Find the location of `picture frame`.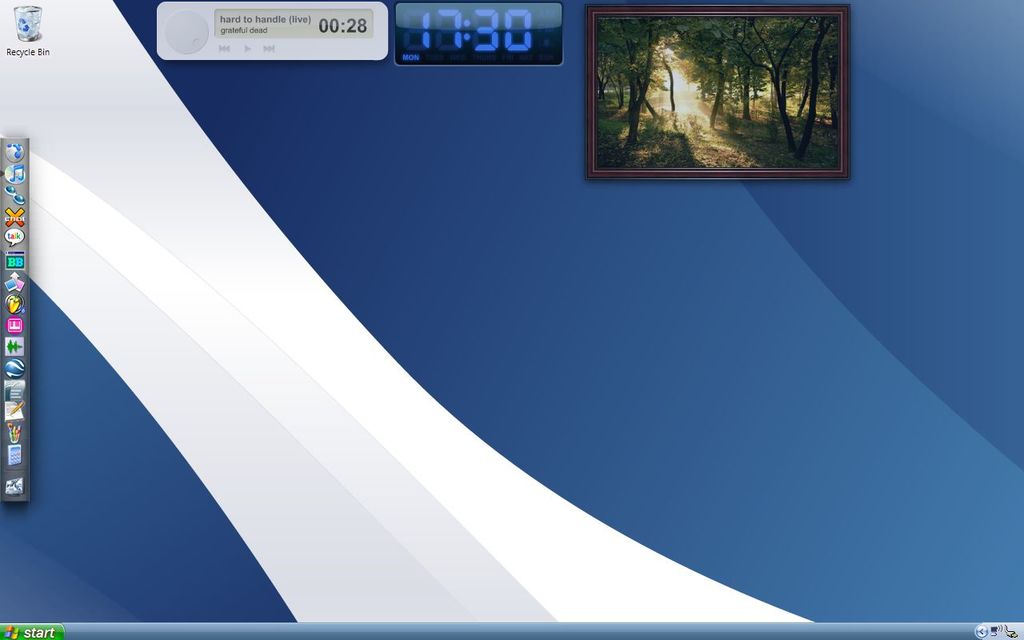
Location: {"left": 580, "top": 6, "right": 852, "bottom": 185}.
